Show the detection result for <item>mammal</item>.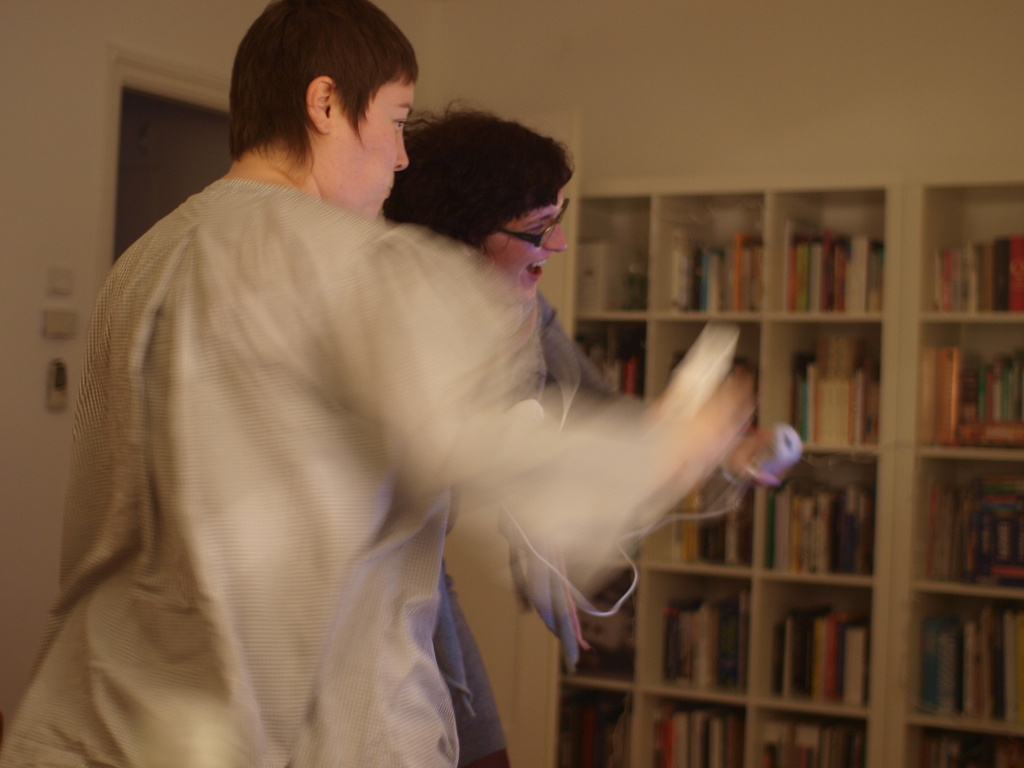
box(381, 99, 792, 766).
